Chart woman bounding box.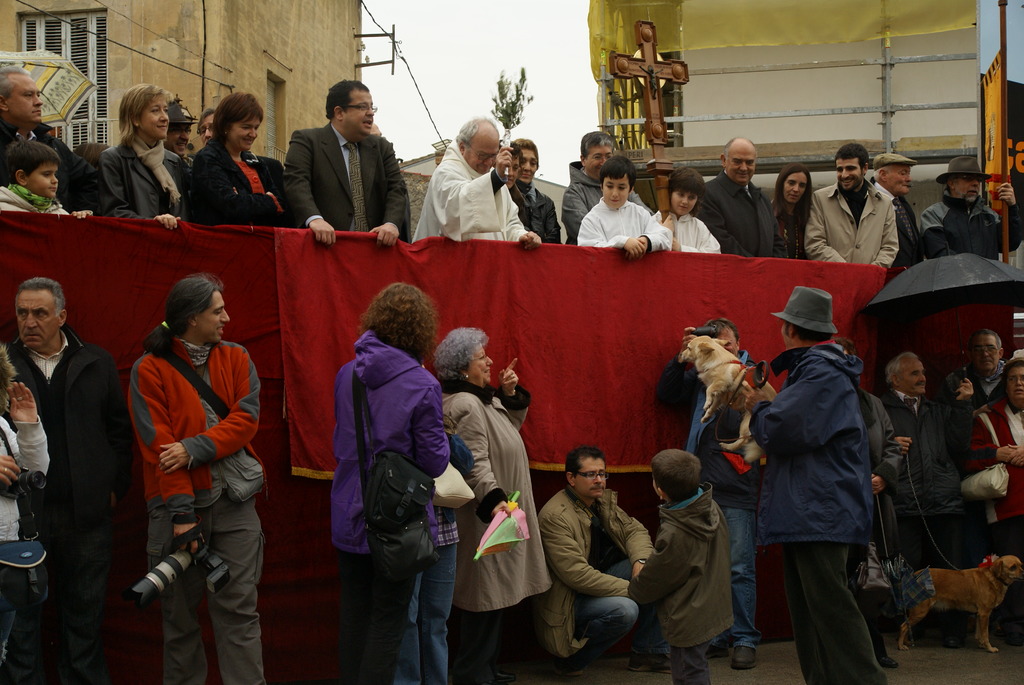
Charted: left=438, top=322, right=547, bottom=684.
